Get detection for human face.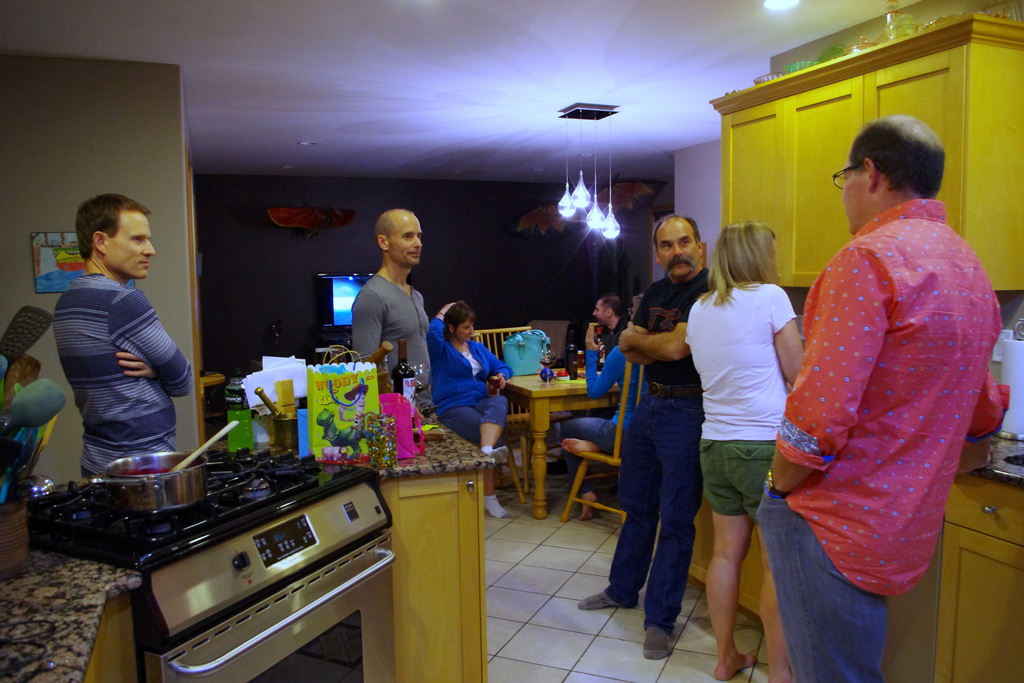
Detection: box=[843, 154, 869, 234].
